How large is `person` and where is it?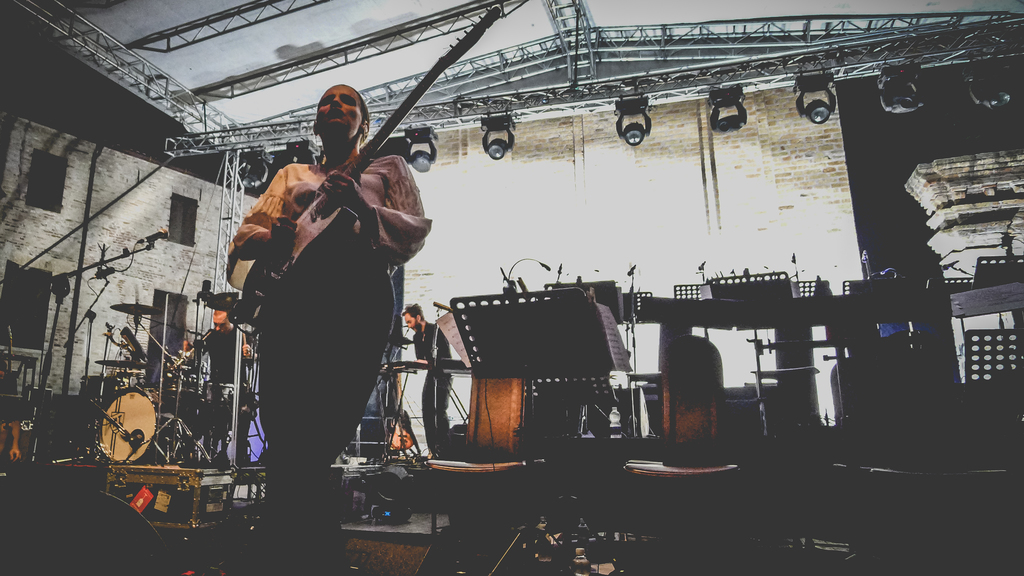
Bounding box: box(227, 103, 424, 533).
